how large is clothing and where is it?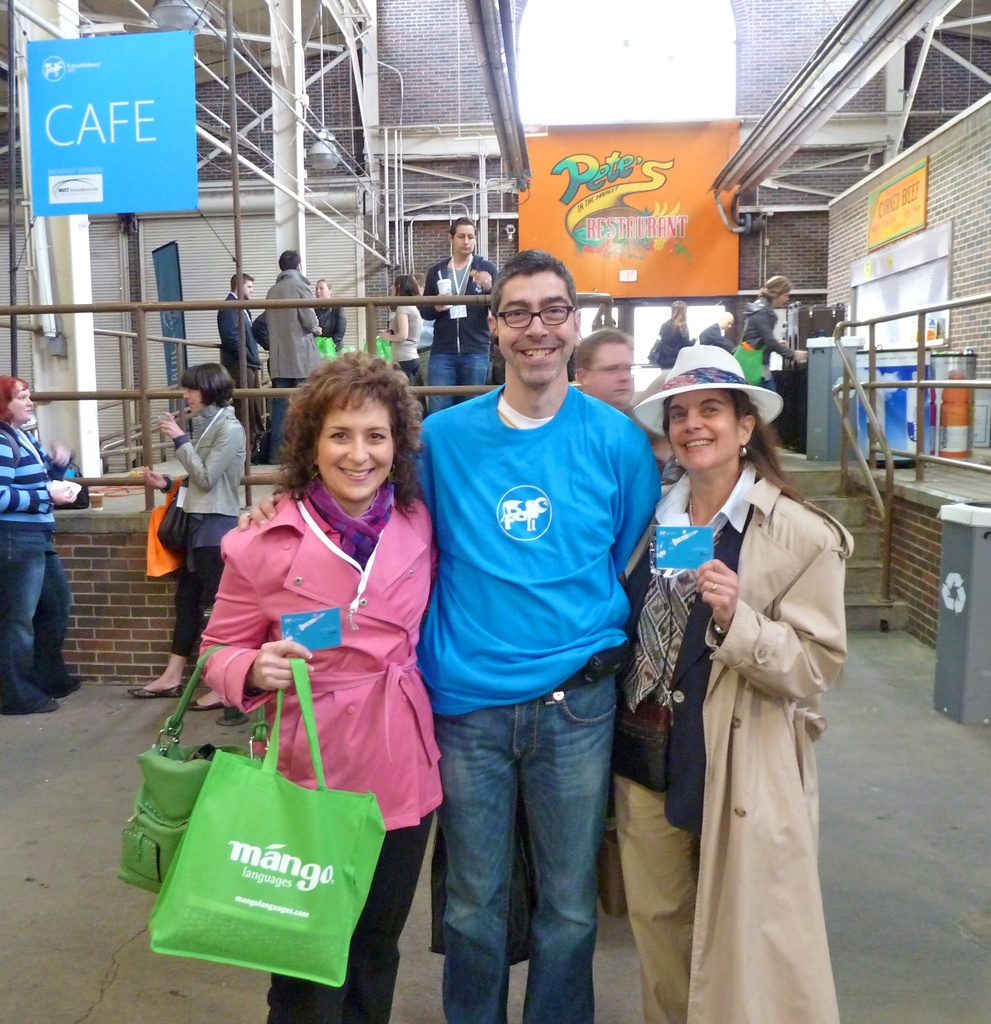
Bounding box: {"left": 653, "top": 319, "right": 682, "bottom": 378}.
